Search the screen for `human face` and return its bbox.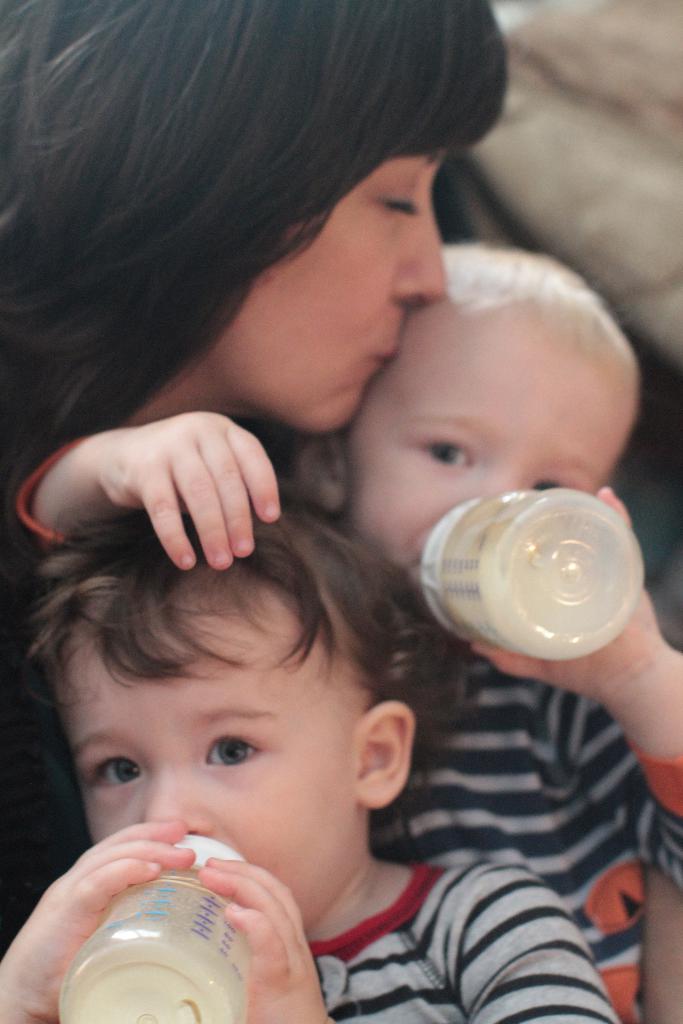
Found: (343,305,639,589).
